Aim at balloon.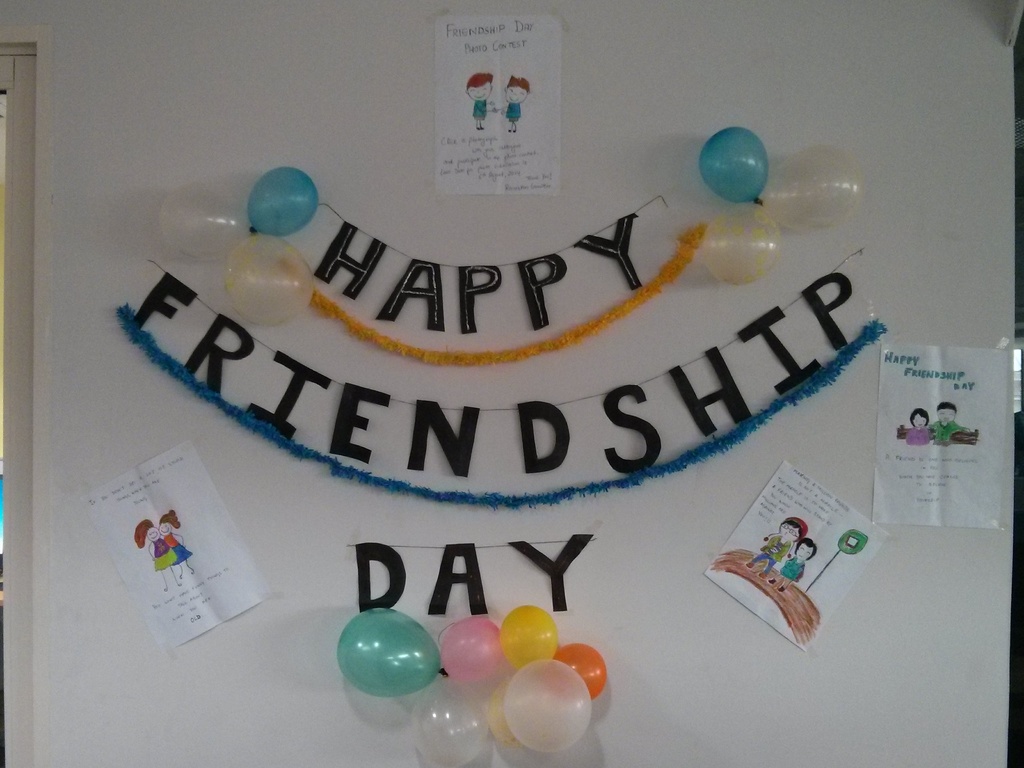
Aimed at bbox(695, 125, 768, 201).
